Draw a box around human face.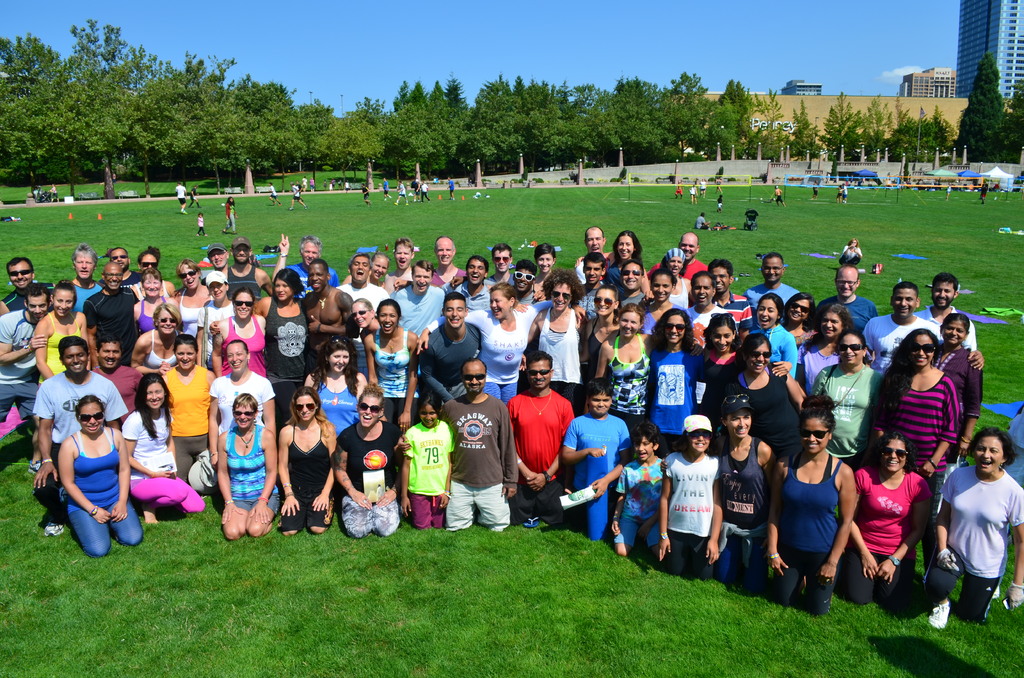
x1=236 y1=290 x2=253 y2=320.
